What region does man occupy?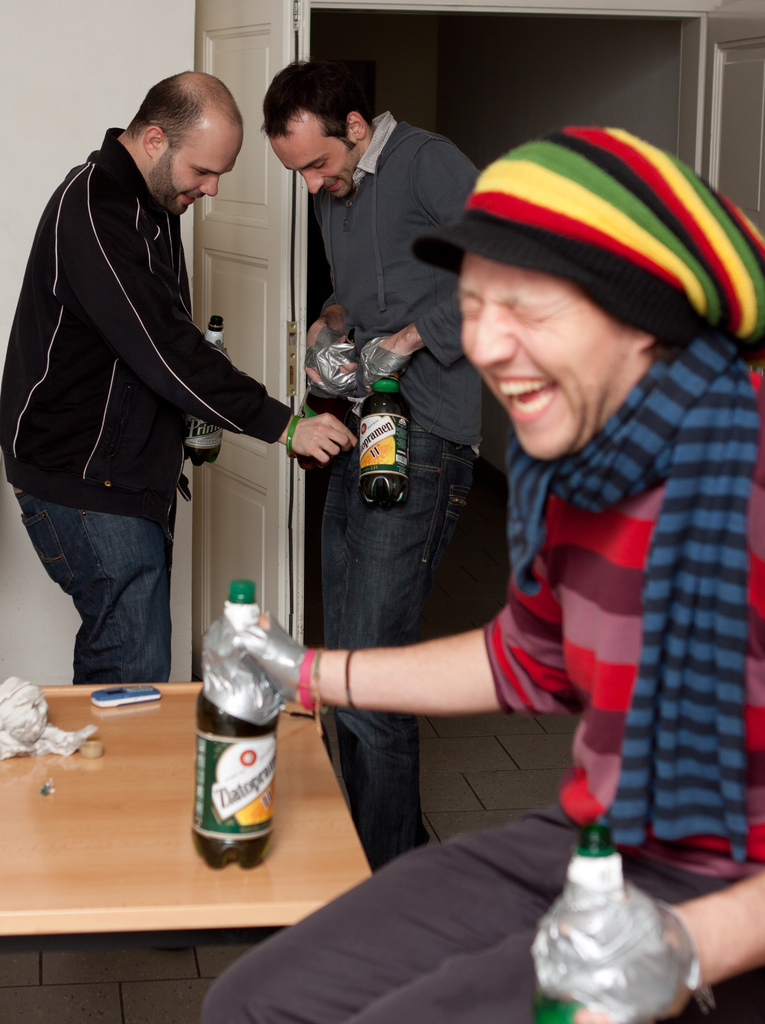
detection(17, 53, 296, 695).
